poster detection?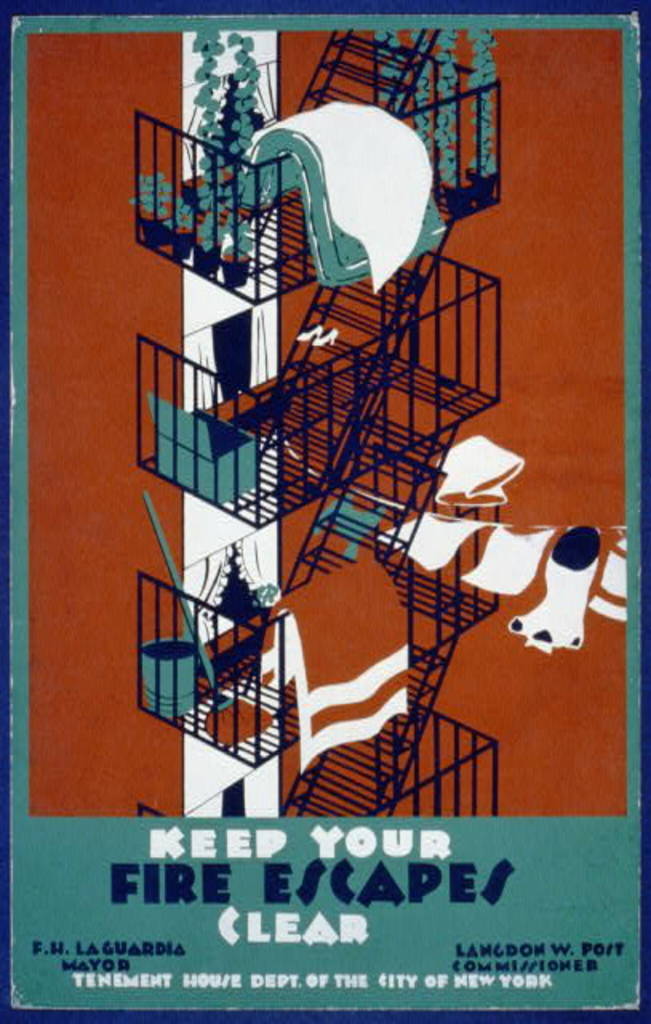
l=0, t=0, r=649, b=1022
